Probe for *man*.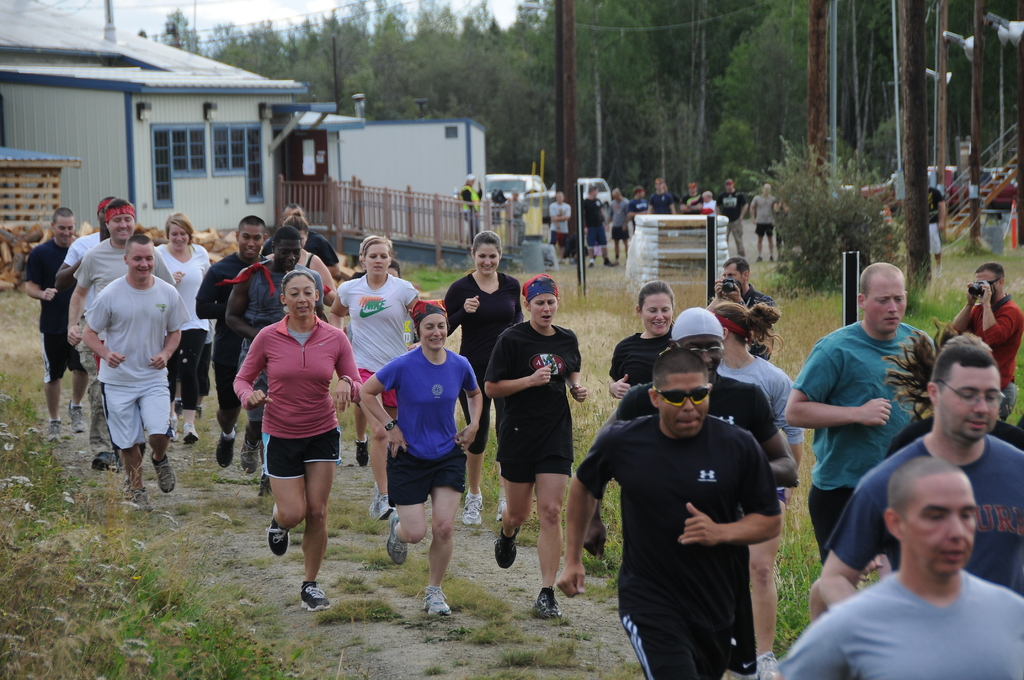
Probe result: 707 255 774 362.
